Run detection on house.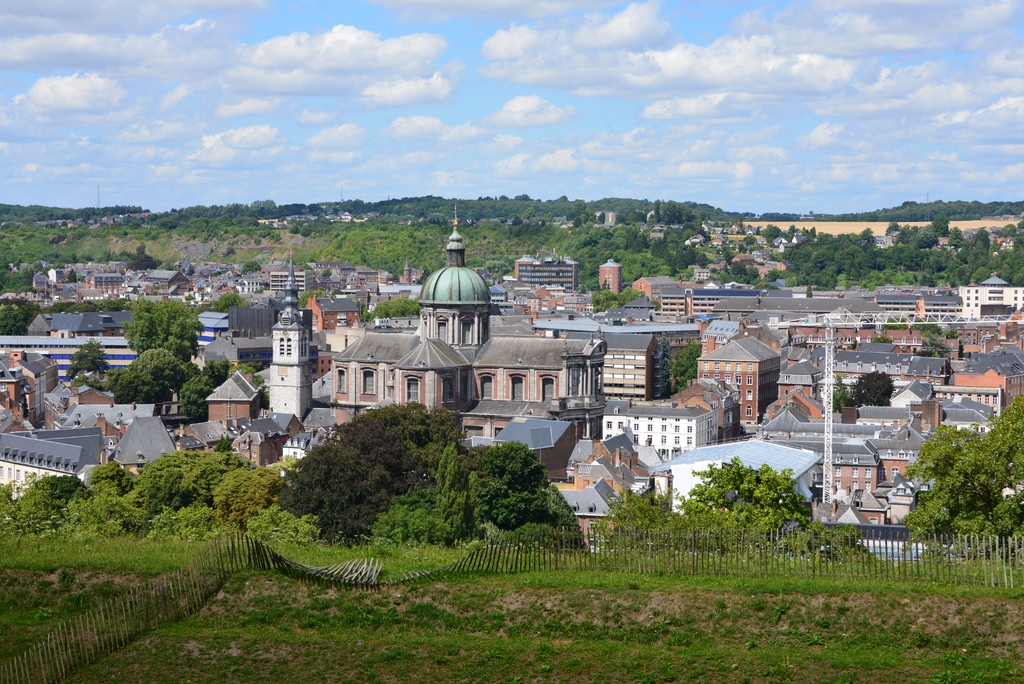
Result: 323:198:603:451.
